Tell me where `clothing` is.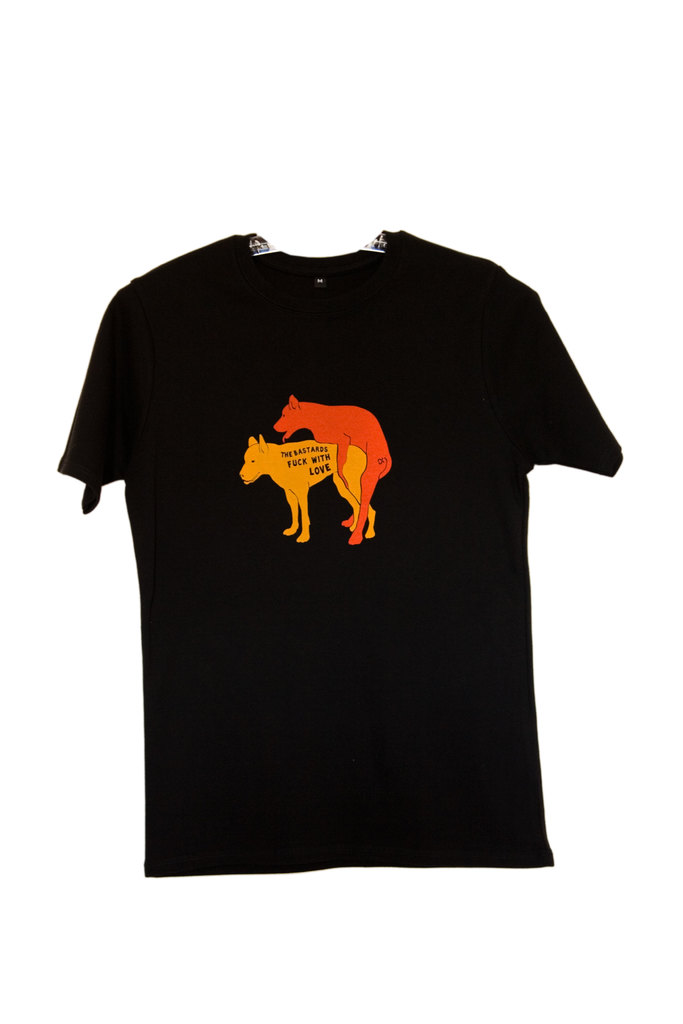
`clothing` is at <box>67,238,626,854</box>.
